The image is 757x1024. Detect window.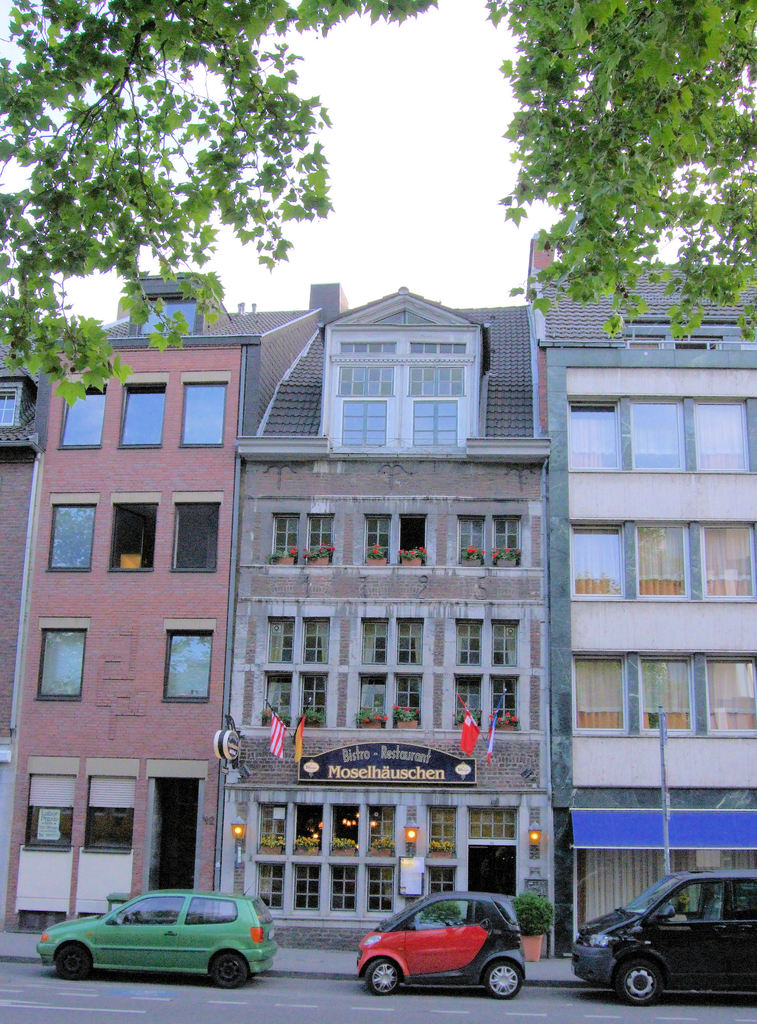
Detection: {"x1": 313, "y1": 307, "x2": 496, "y2": 449}.
